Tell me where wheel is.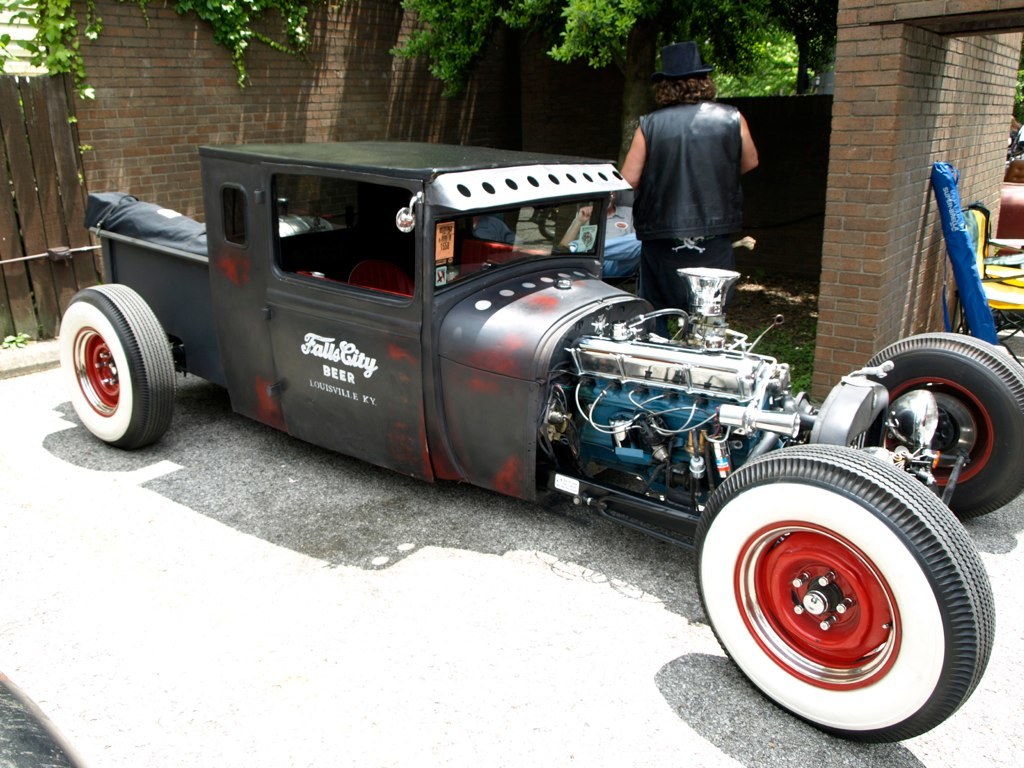
wheel is at 688 434 997 749.
